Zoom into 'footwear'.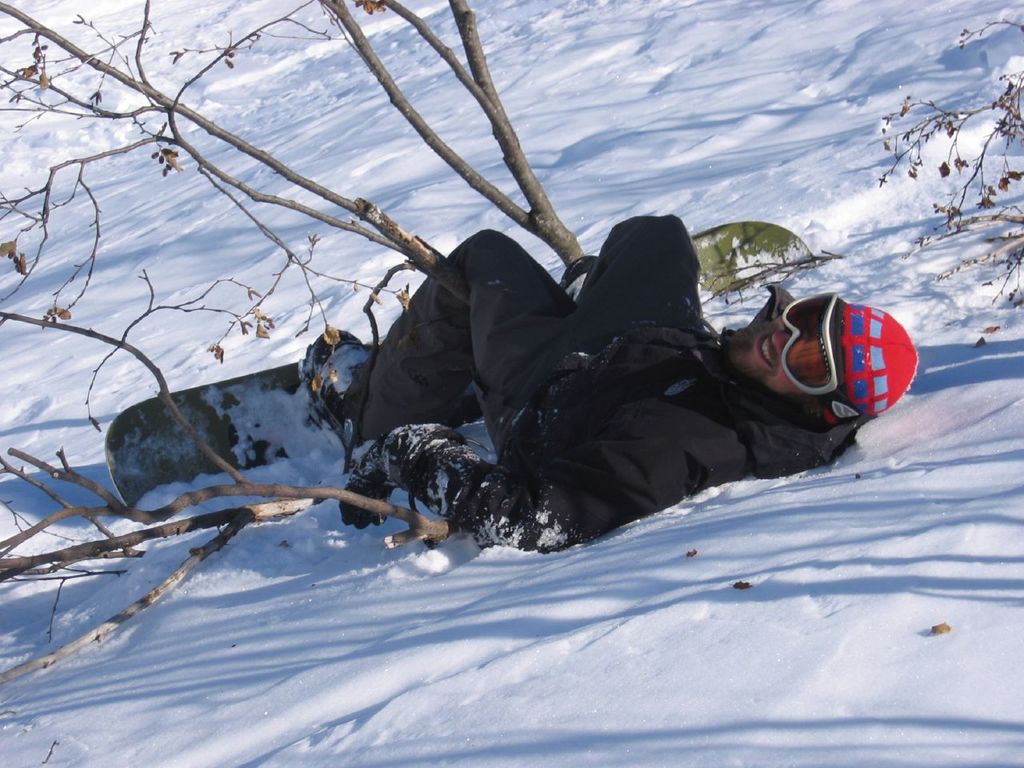
Zoom target: 556:255:601:298.
